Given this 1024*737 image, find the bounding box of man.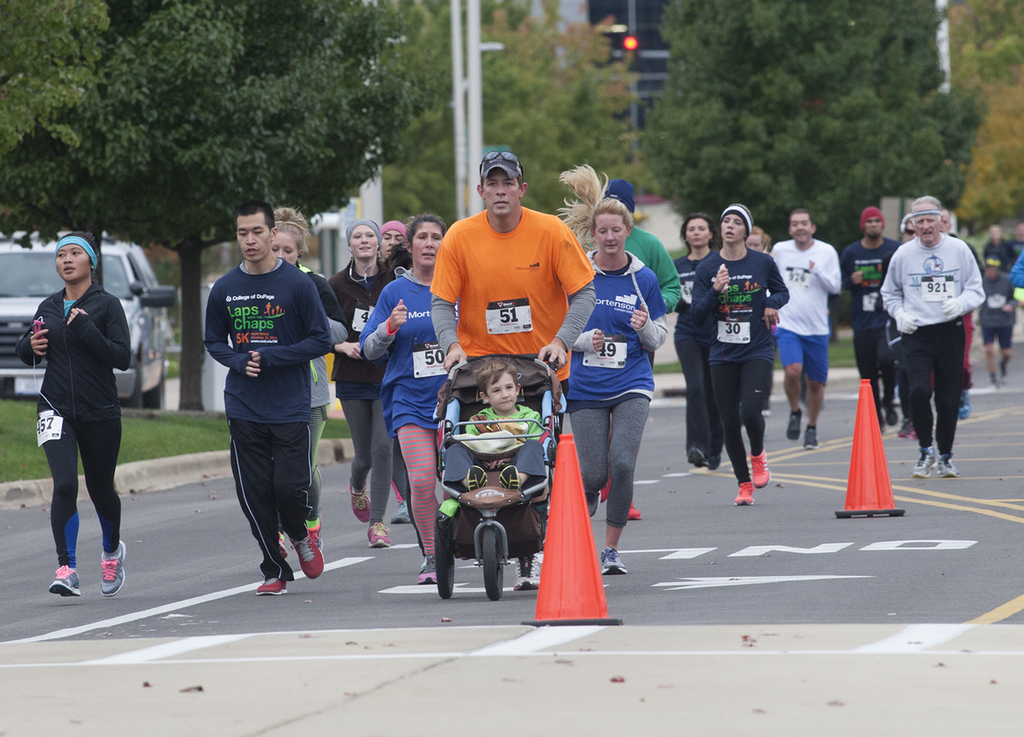
{"x1": 428, "y1": 143, "x2": 596, "y2": 597}.
